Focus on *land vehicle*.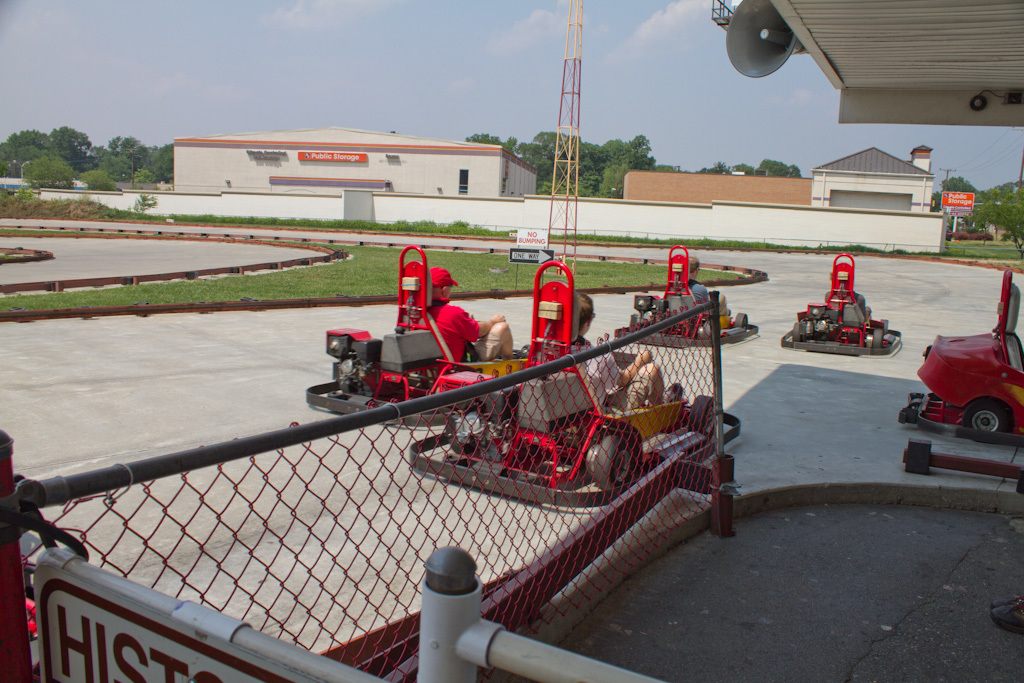
Focused at box(306, 244, 531, 427).
